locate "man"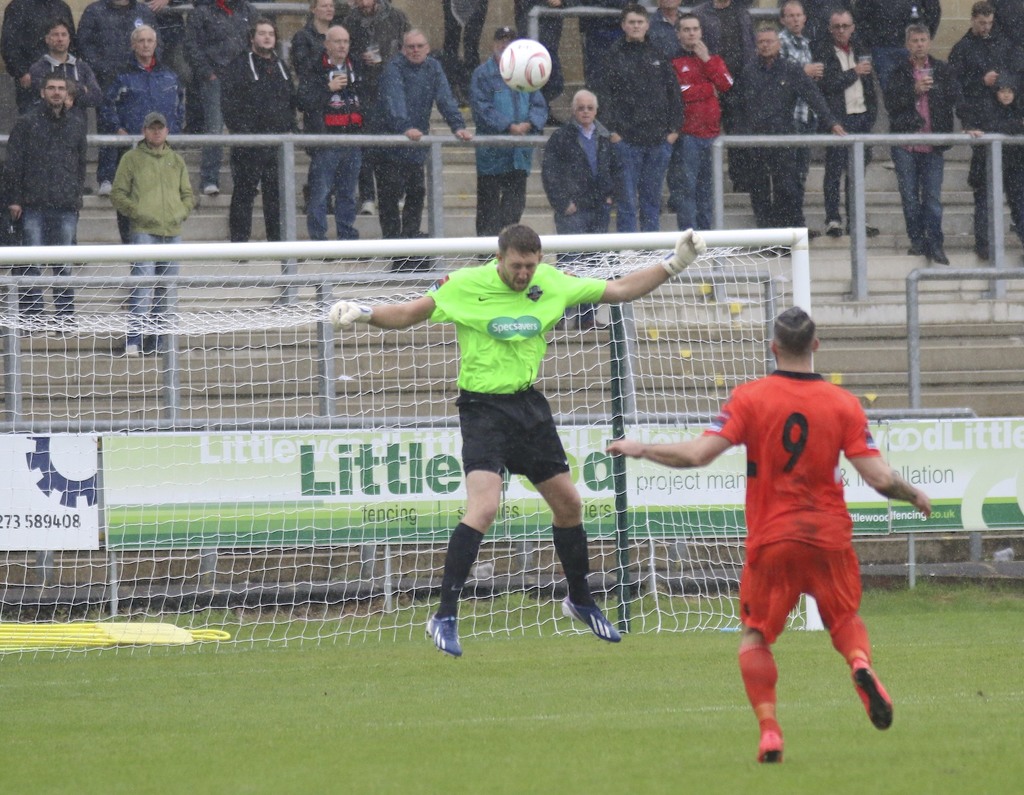
342/0/413/199
